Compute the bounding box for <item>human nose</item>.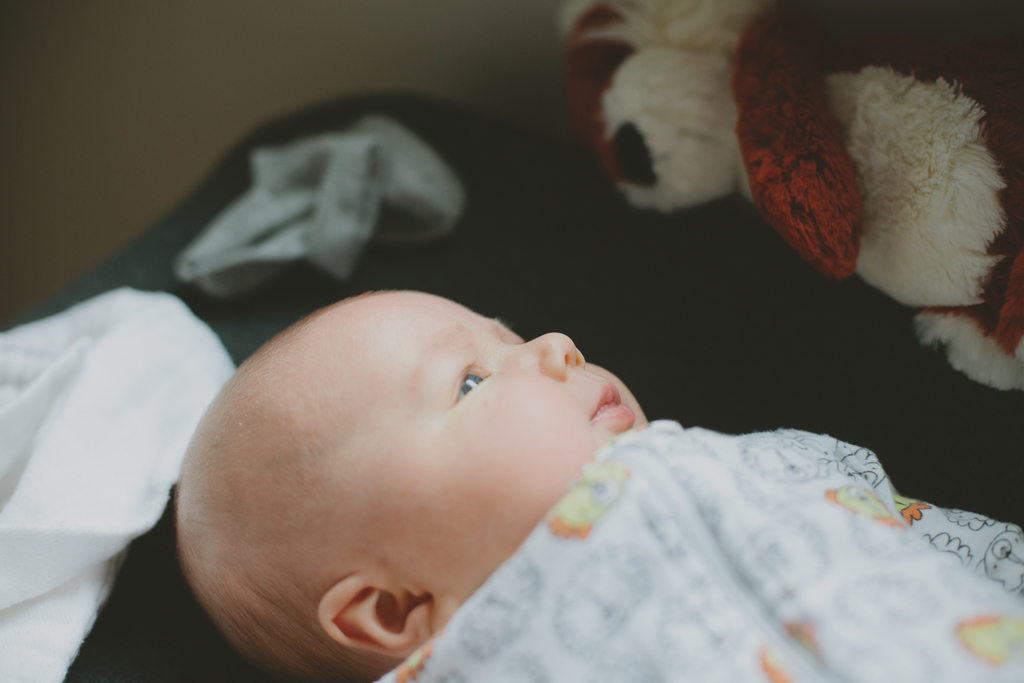
(498,330,584,374).
